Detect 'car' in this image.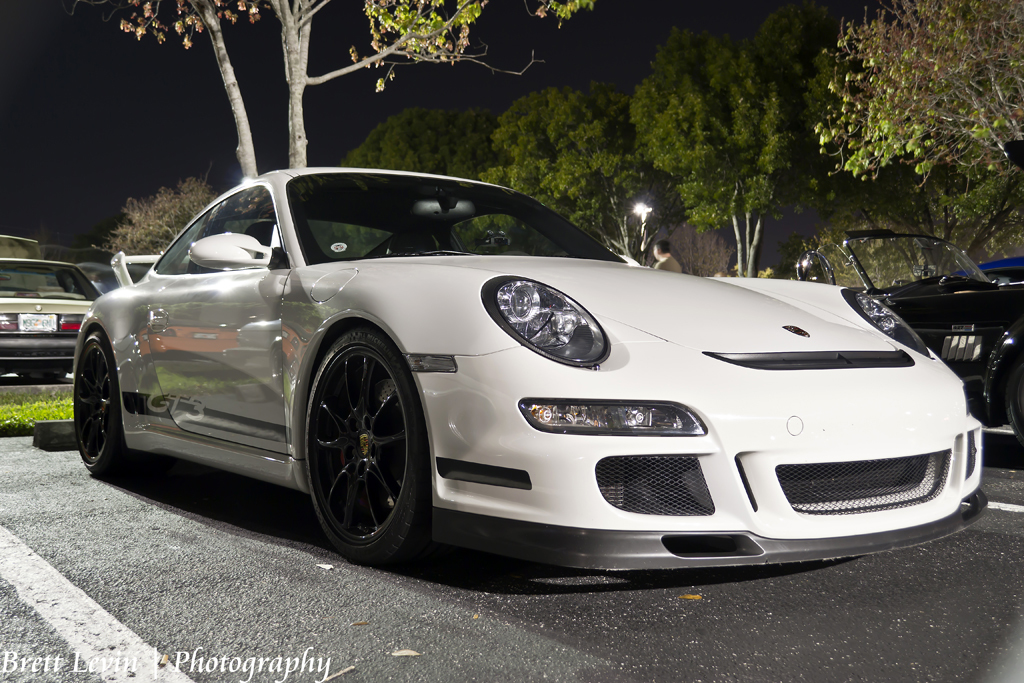
Detection: x1=0, y1=232, x2=101, y2=381.
